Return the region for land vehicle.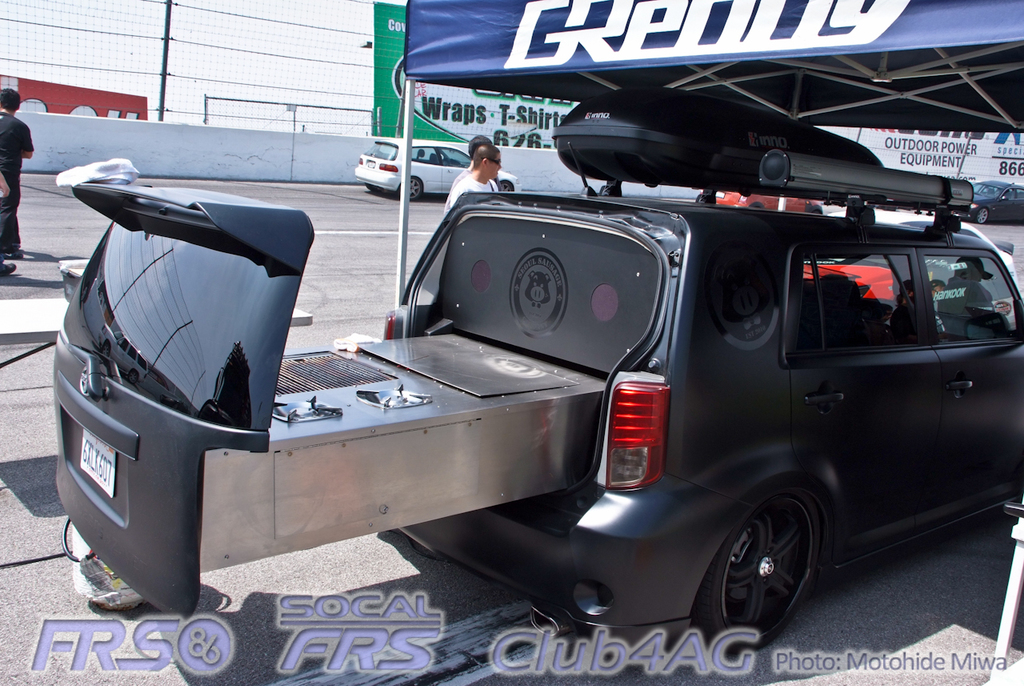
[x1=950, y1=178, x2=1023, y2=225].
